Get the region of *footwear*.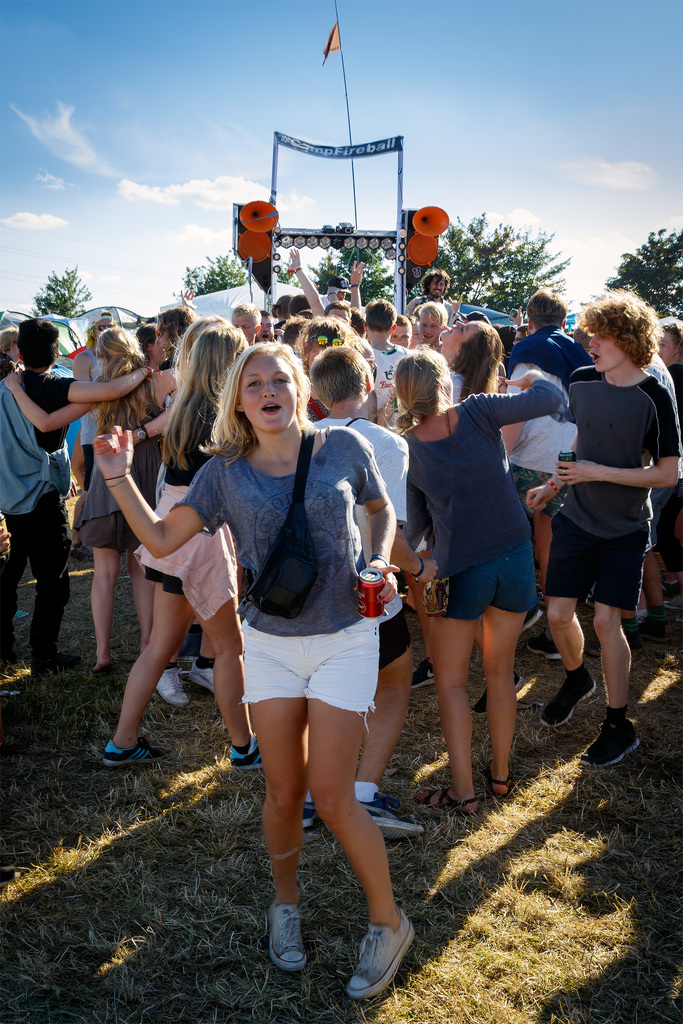
Rect(471, 672, 523, 721).
